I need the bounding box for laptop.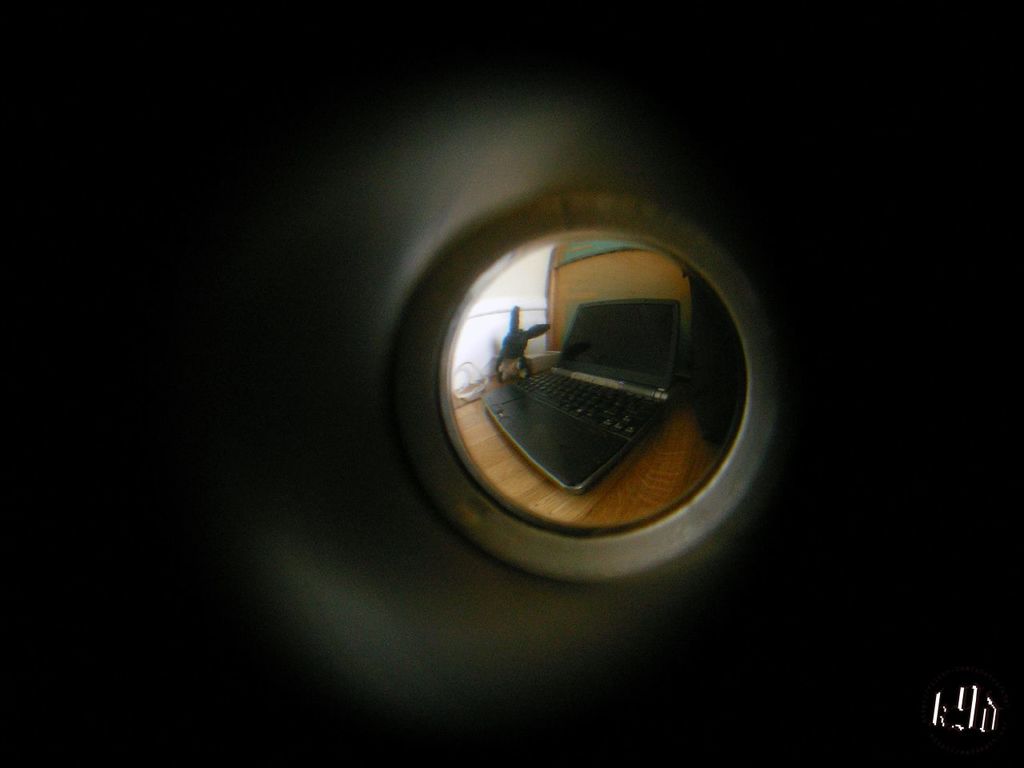
Here it is: [left=478, top=298, right=672, bottom=487].
